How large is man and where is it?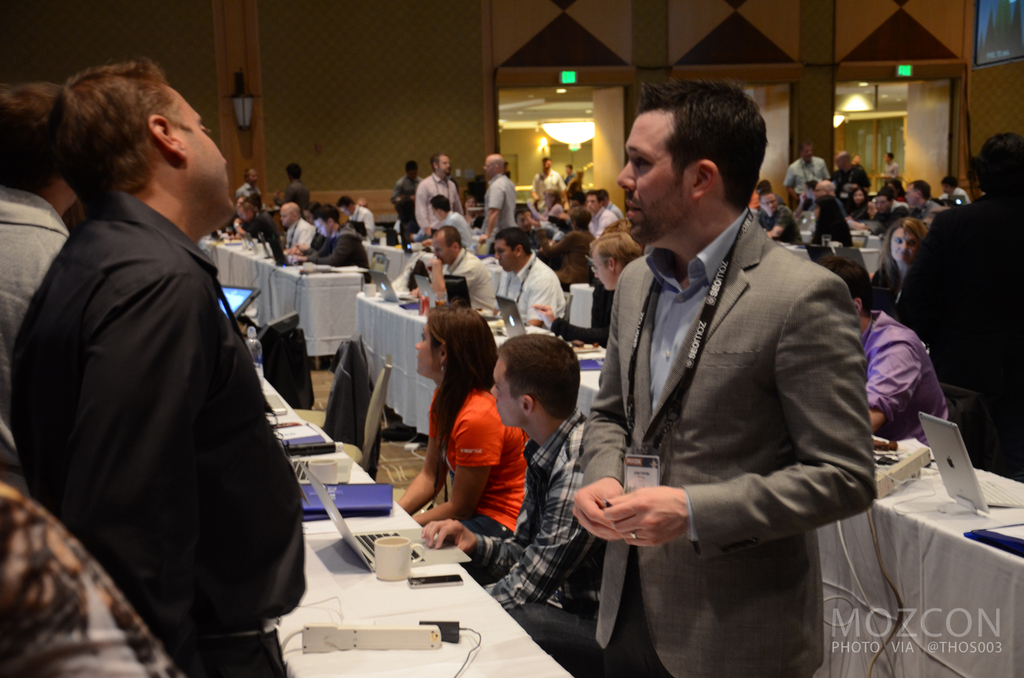
Bounding box: (left=421, top=224, right=494, bottom=309).
